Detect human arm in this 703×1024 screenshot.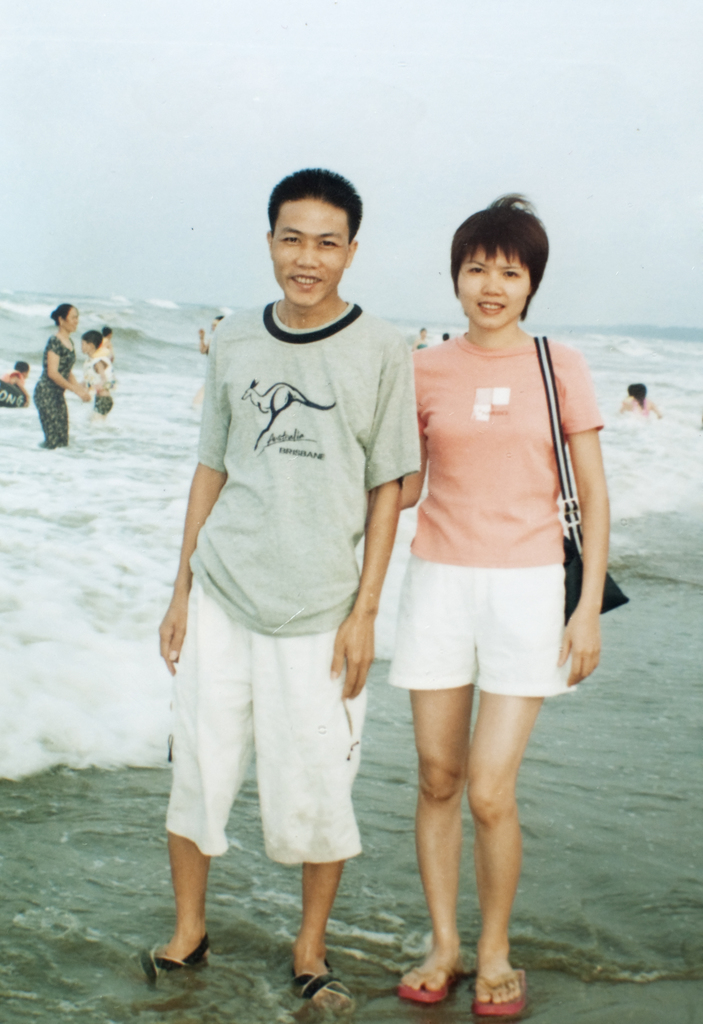
Detection: <box>551,346,611,689</box>.
